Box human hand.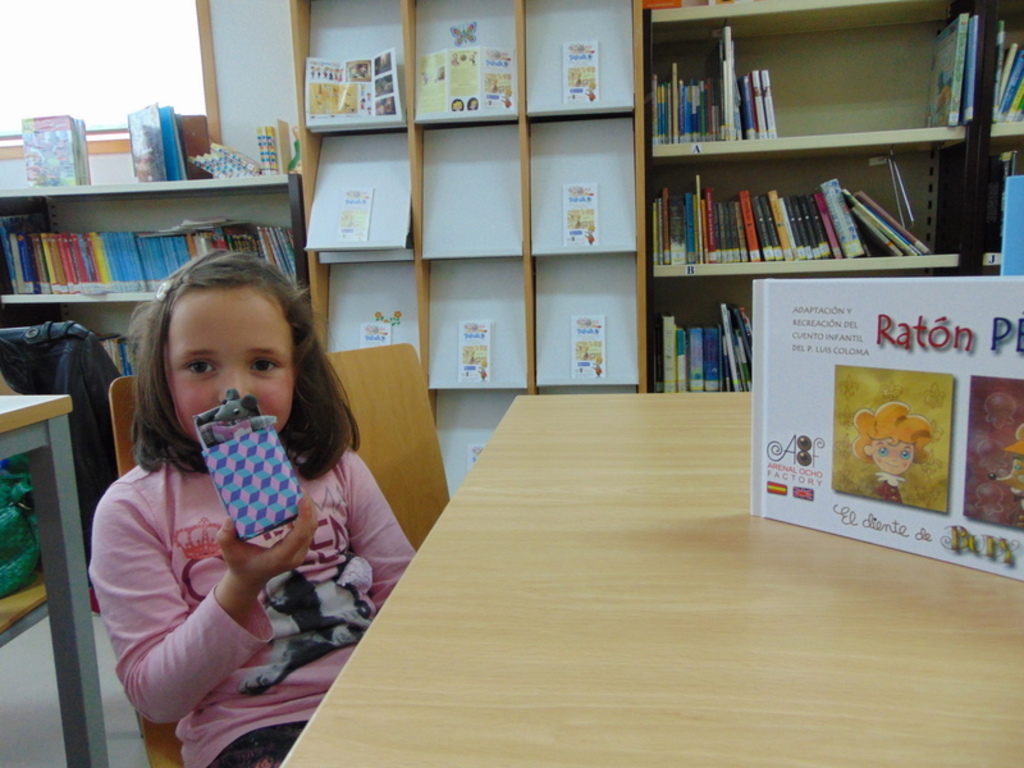
rect(195, 520, 303, 614).
